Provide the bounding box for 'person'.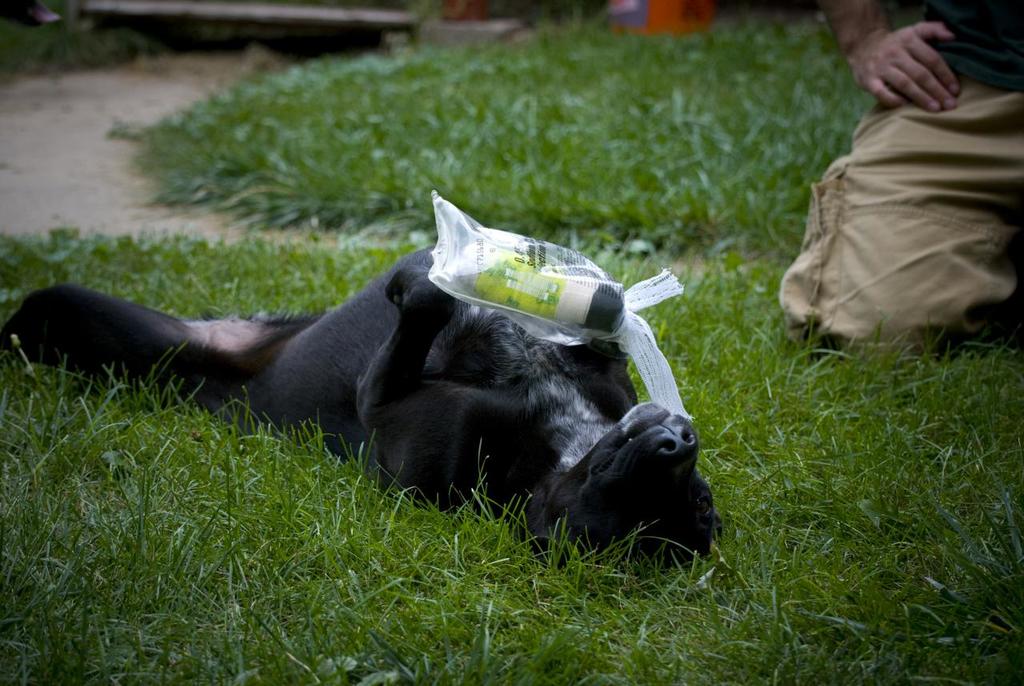
x1=778, y1=0, x2=1023, y2=359.
